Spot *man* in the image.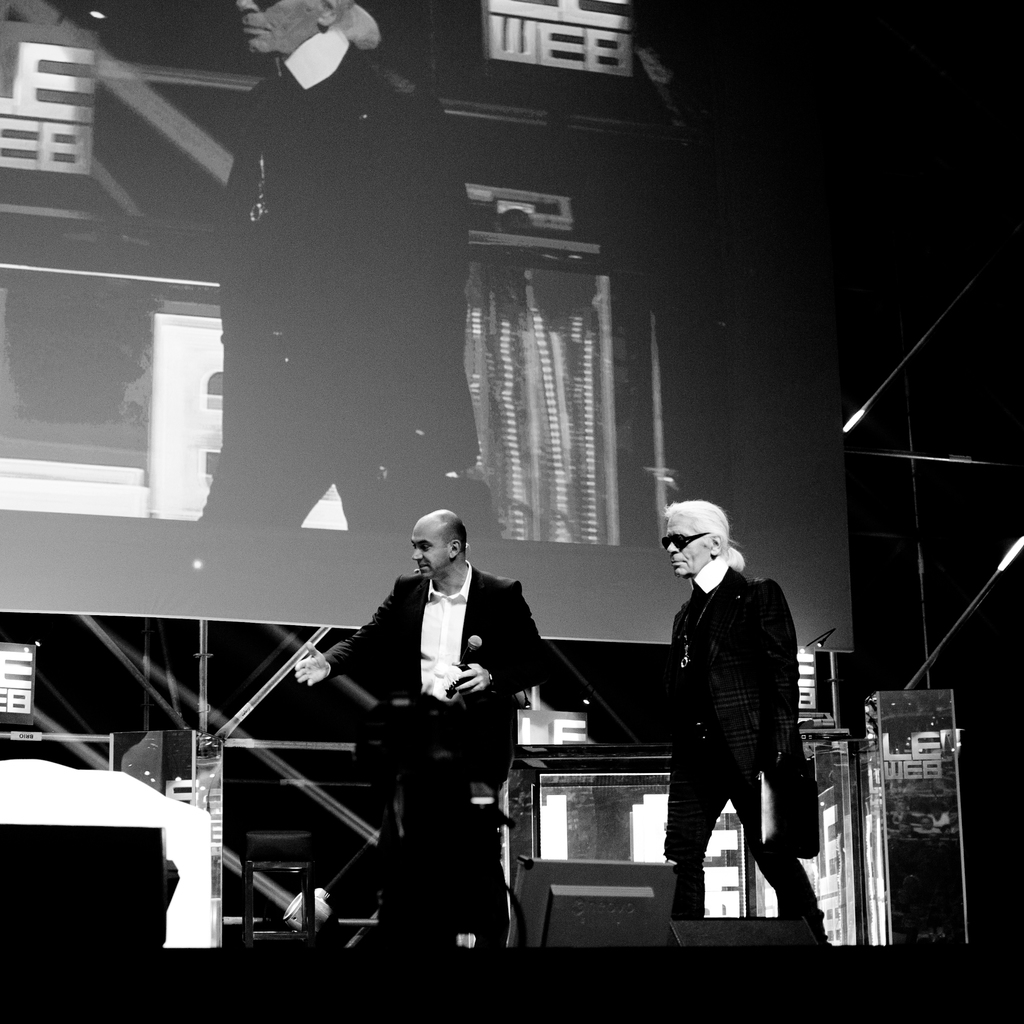
*man* found at bbox=[637, 504, 825, 956].
